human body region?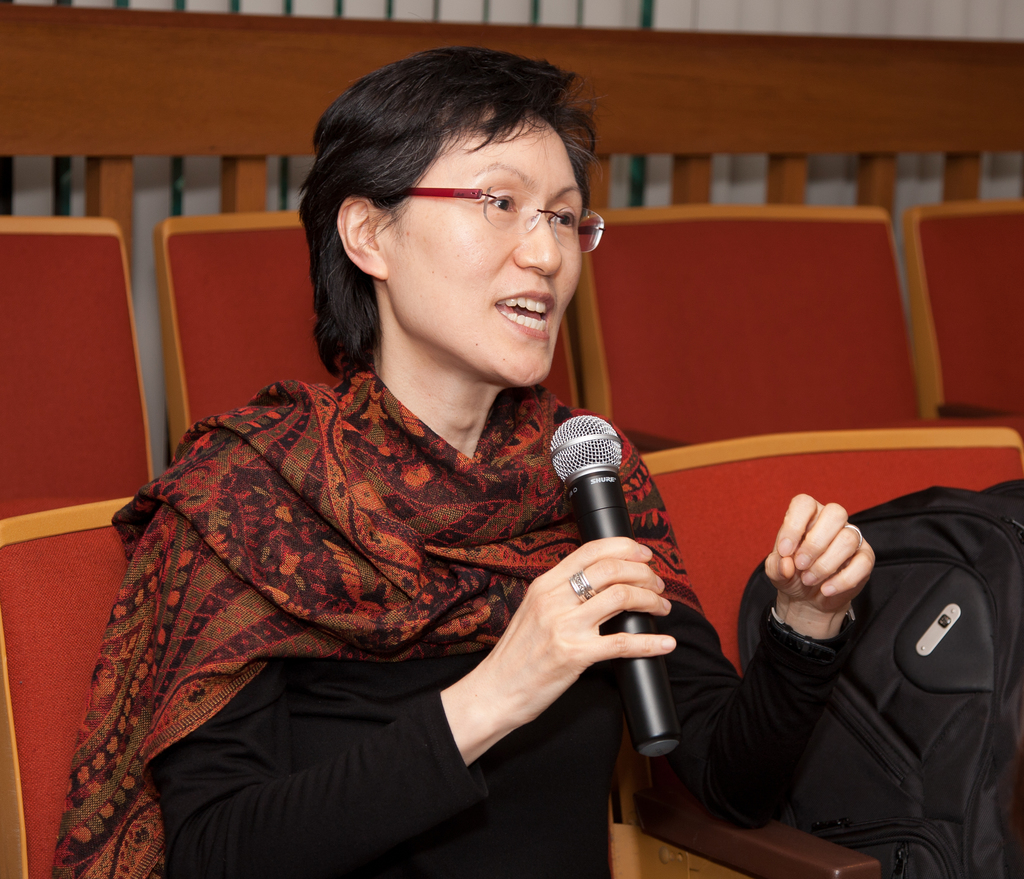
select_region(90, 53, 705, 878)
